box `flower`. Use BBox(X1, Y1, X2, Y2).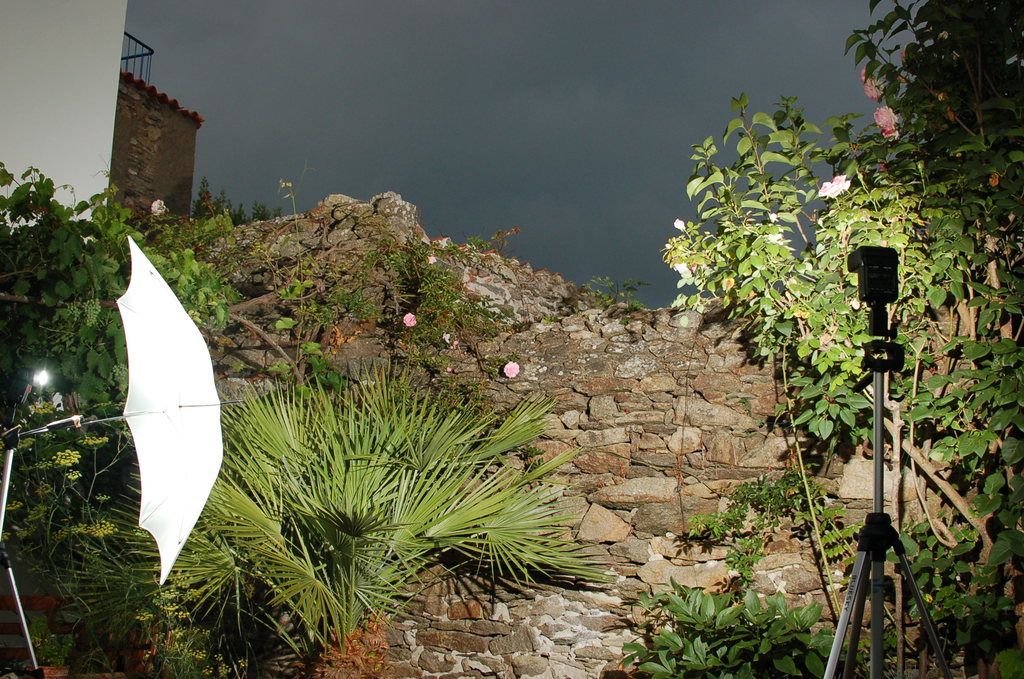
BBox(499, 357, 524, 378).
